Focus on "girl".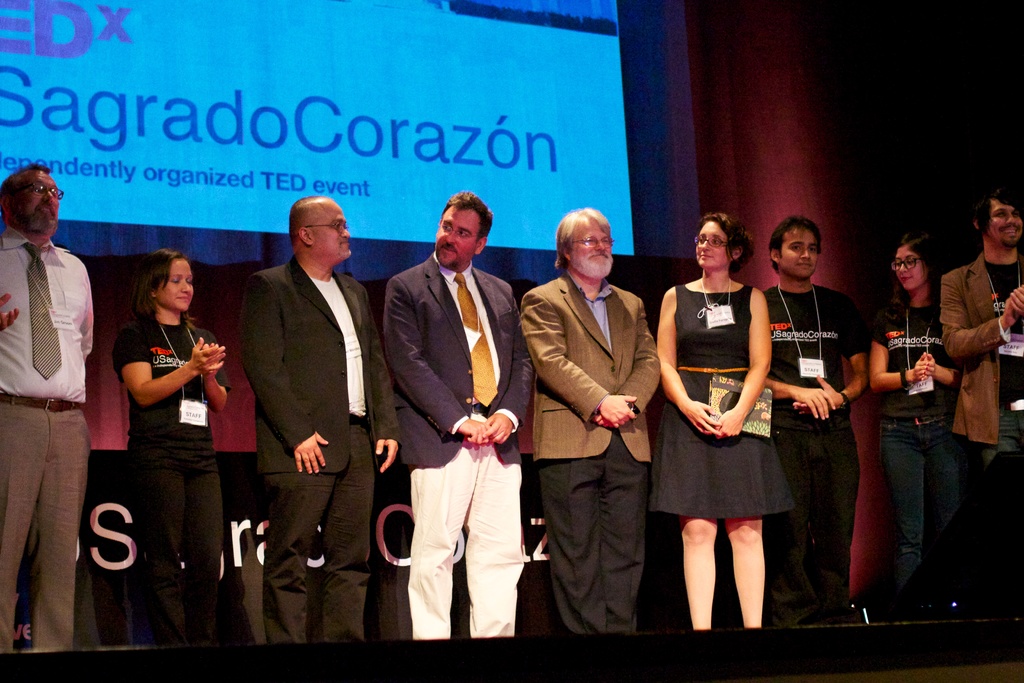
Focused at [111, 249, 236, 646].
